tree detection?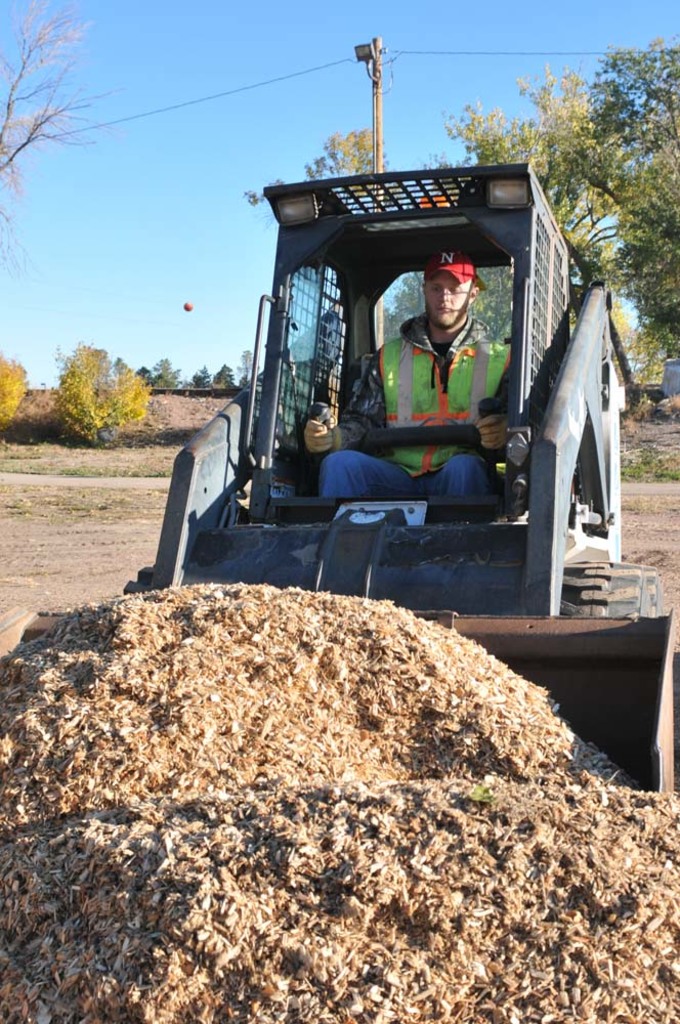
(x1=52, y1=331, x2=152, y2=458)
